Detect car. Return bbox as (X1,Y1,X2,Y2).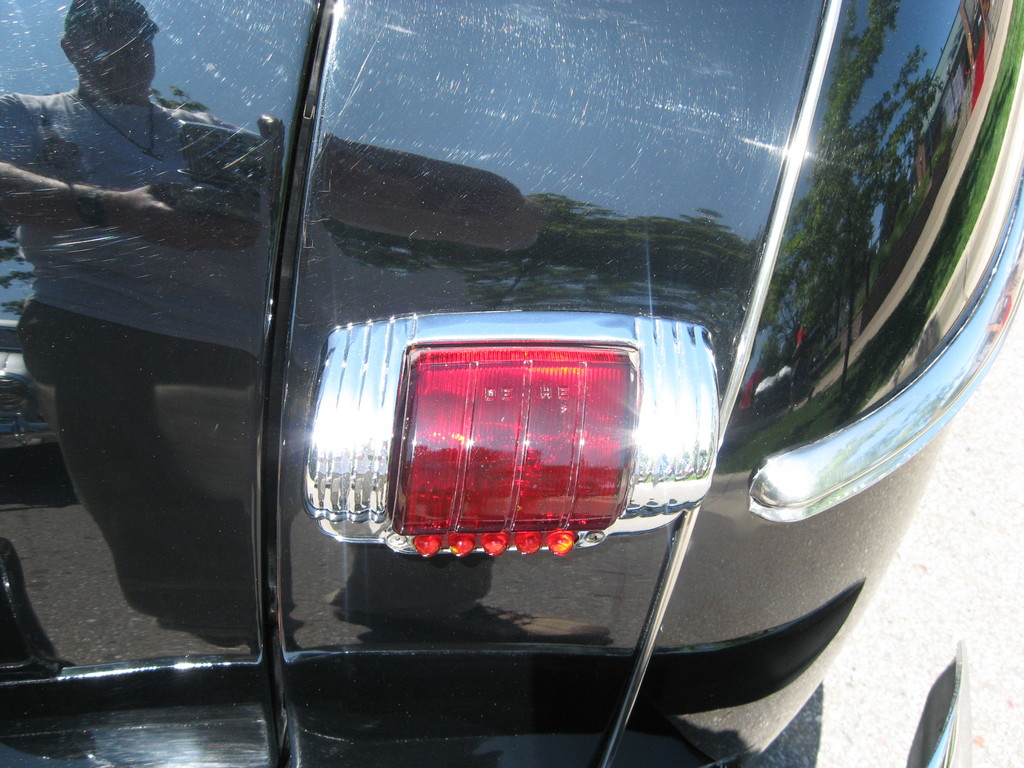
(0,0,1023,767).
